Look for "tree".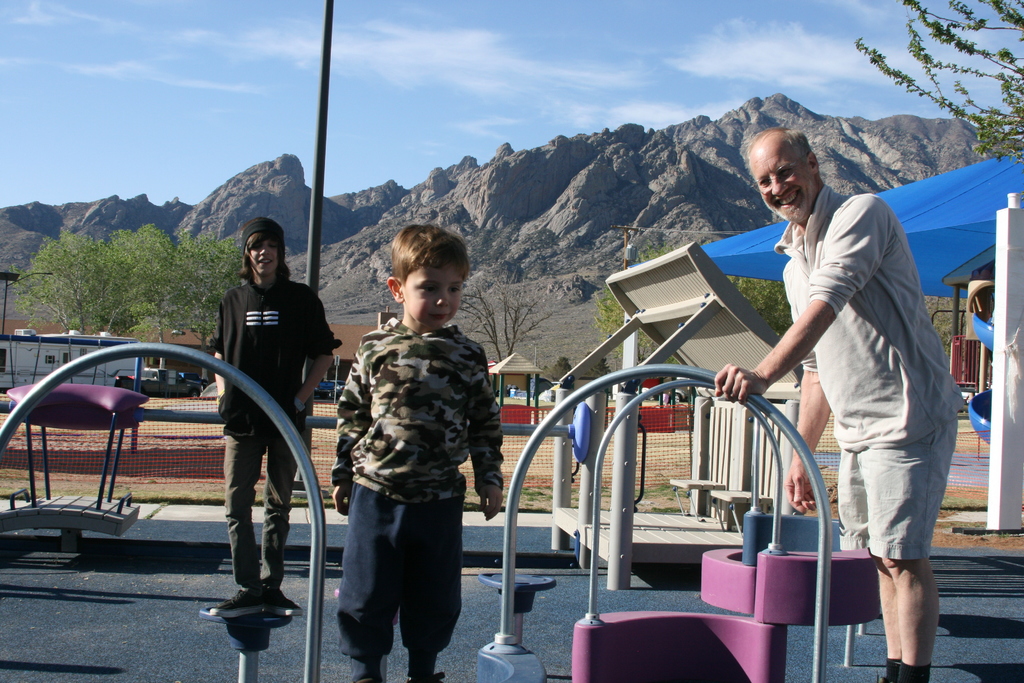
Found: box(17, 224, 166, 336).
